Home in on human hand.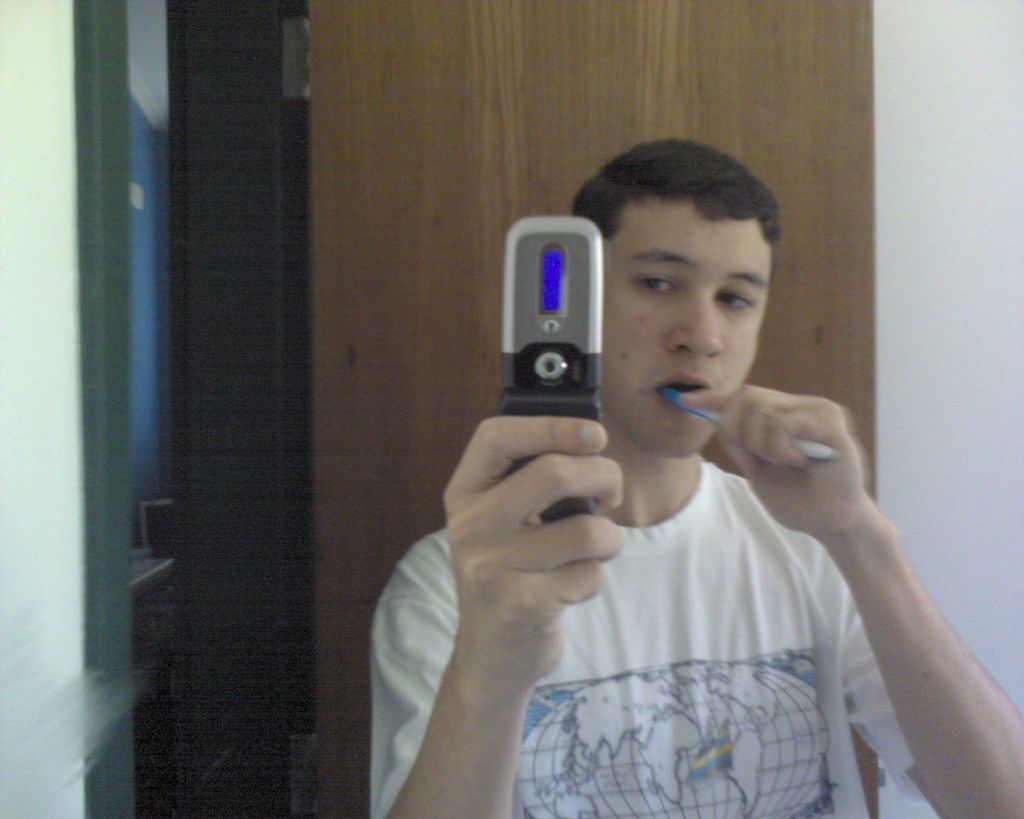
Homed in at box(439, 411, 625, 690).
